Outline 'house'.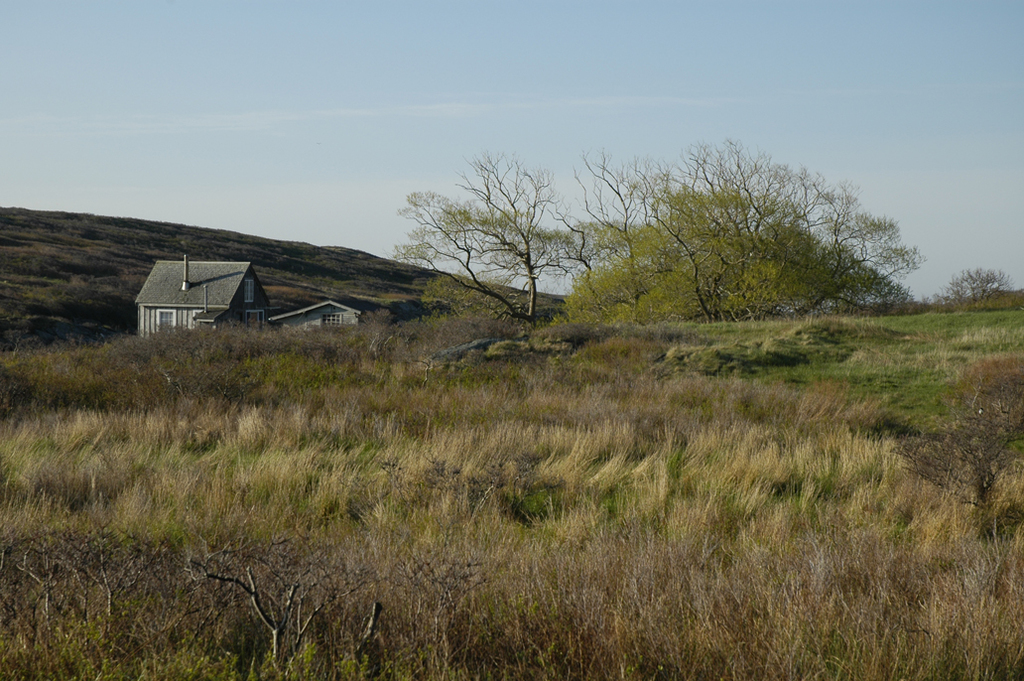
Outline: rect(141, 255, 280, 341).
